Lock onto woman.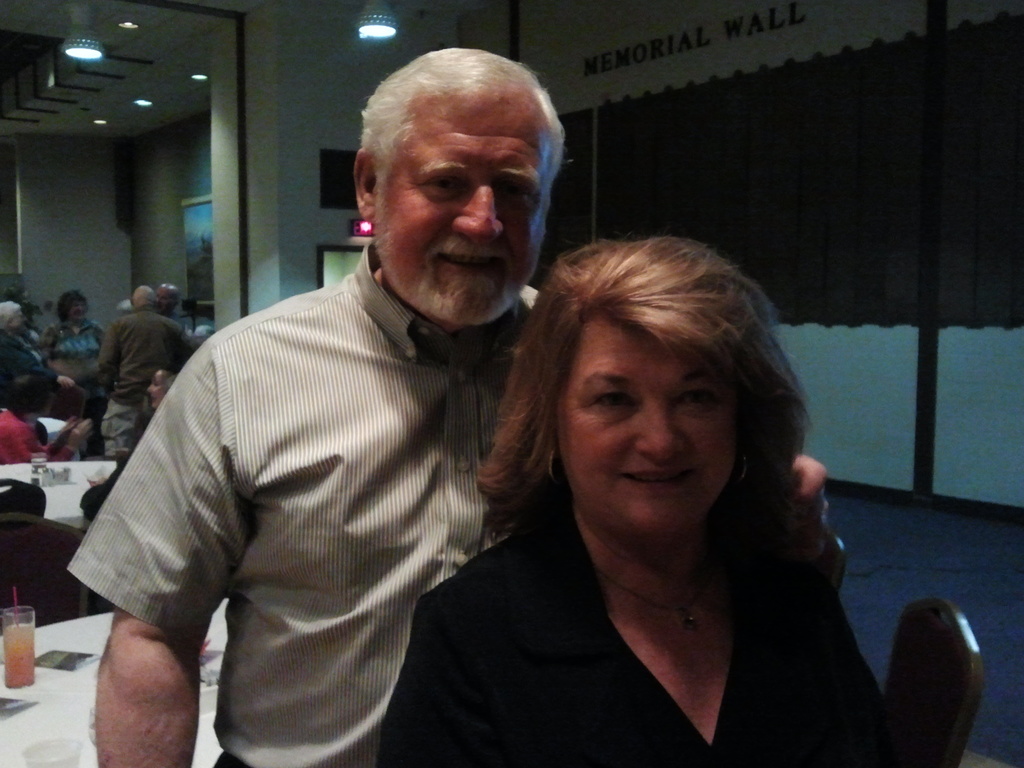
Locked: box=[394, 214, 881, 767].
